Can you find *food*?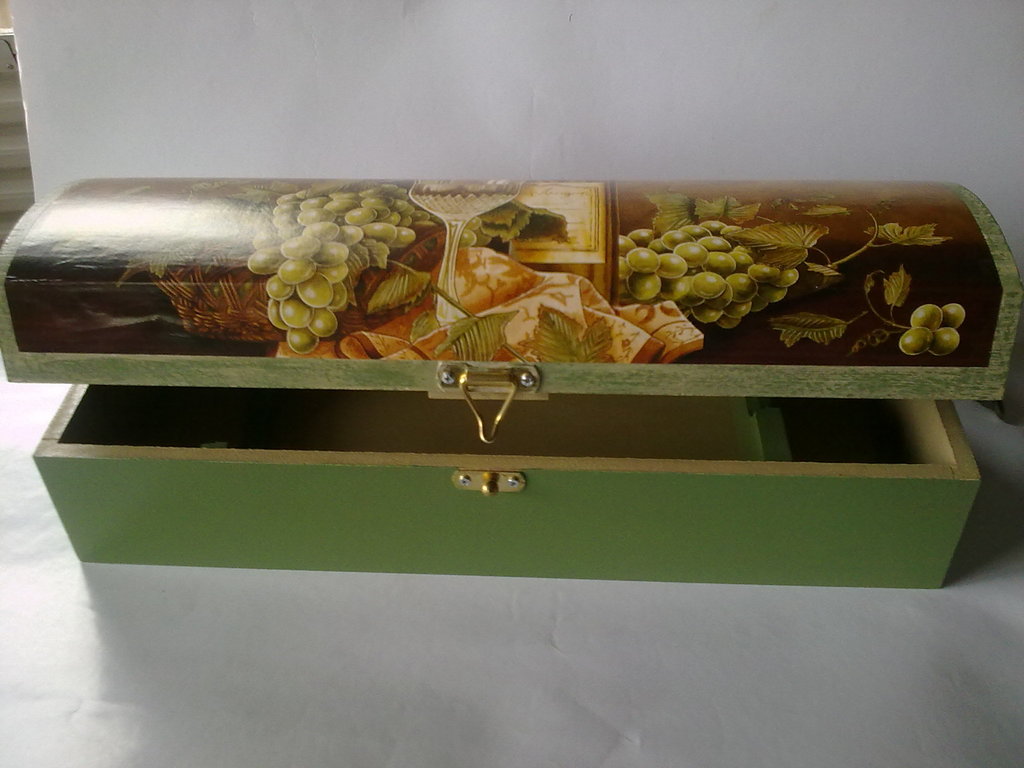
Yes, bounding box: <bbox>618, 217, 796, 333</bbox>.
